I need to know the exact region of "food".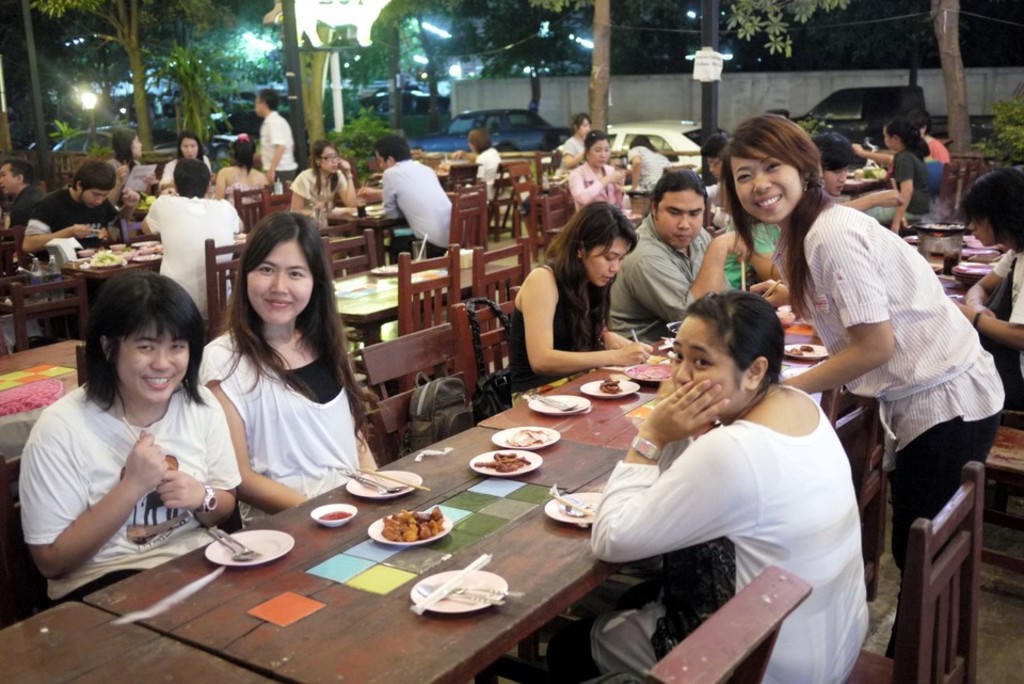
Region: <box>475,450,533,474</box>.
